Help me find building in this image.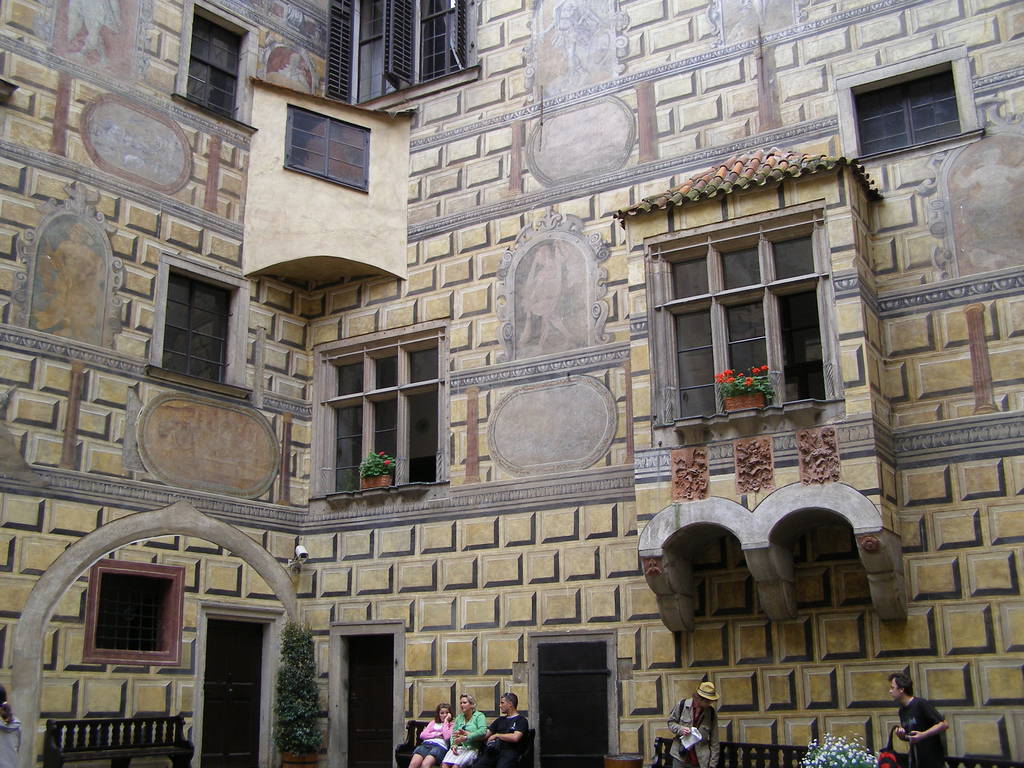
Found it: (0,0,1023,767).
